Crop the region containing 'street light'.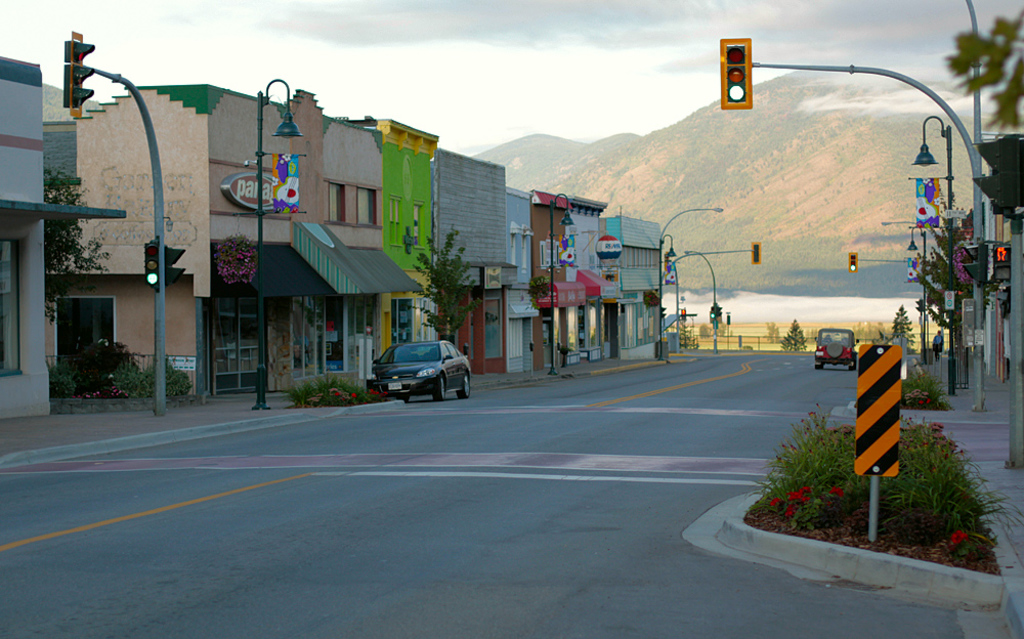
Crop region: (left=658, top=237, right=675, bottom=358).
